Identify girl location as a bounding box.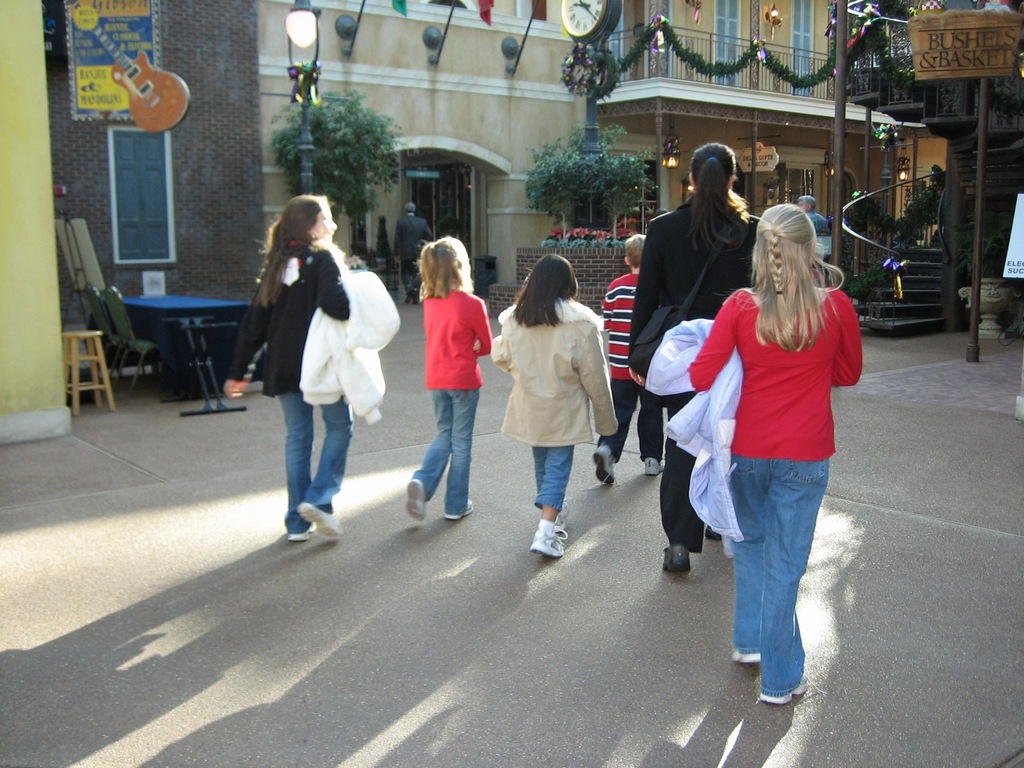
[left=689, top=201, right=863, bottom=707].
